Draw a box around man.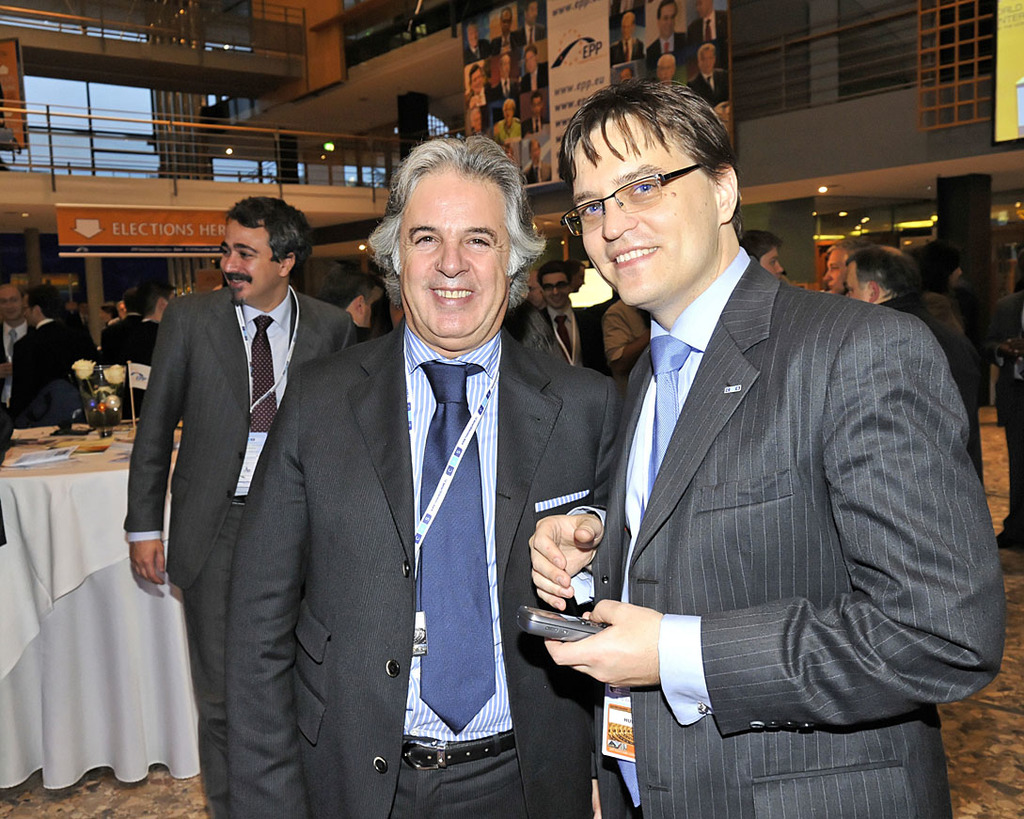
515 44 549 91.
